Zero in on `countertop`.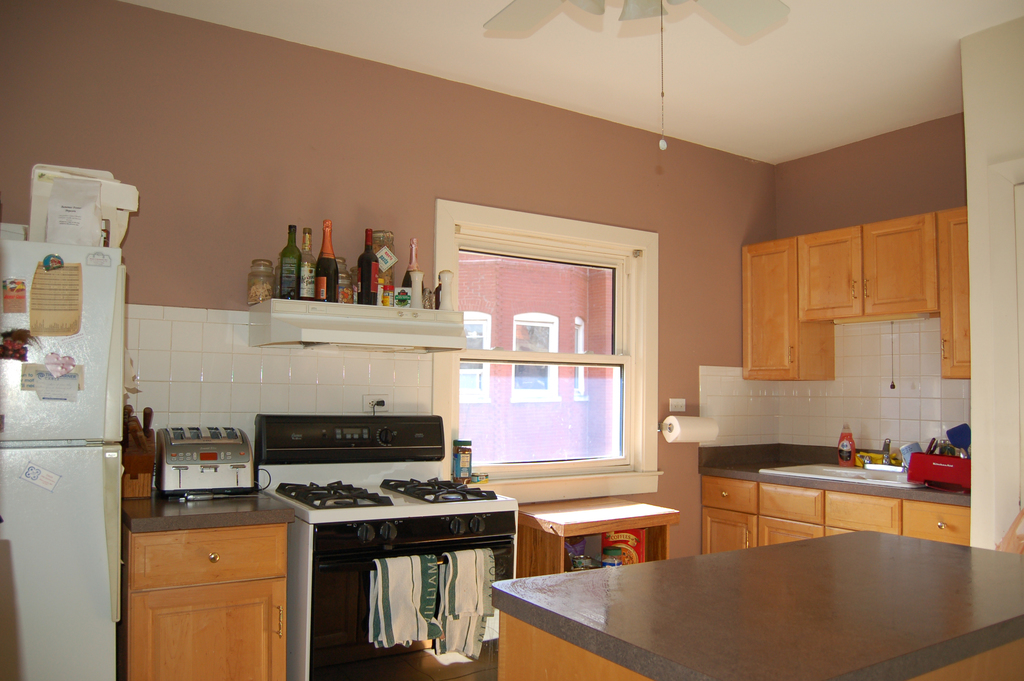
Zeroed in: 489, 524, 1023, 680.
